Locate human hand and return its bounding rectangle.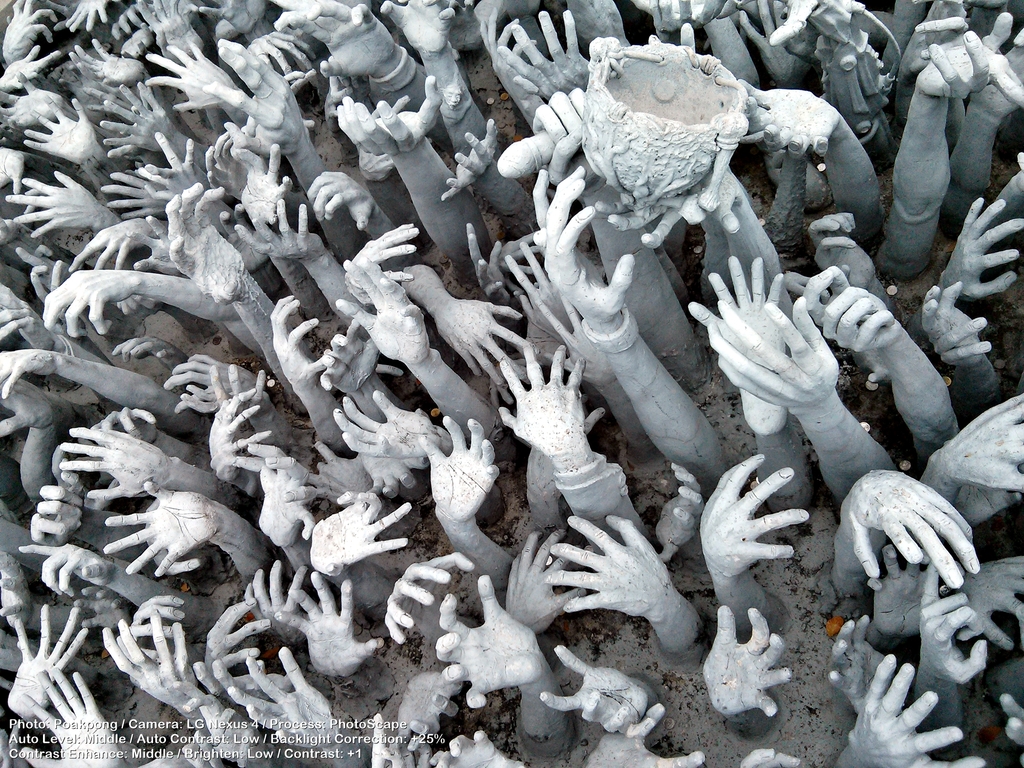
<box>0,146,20,202</box>.
